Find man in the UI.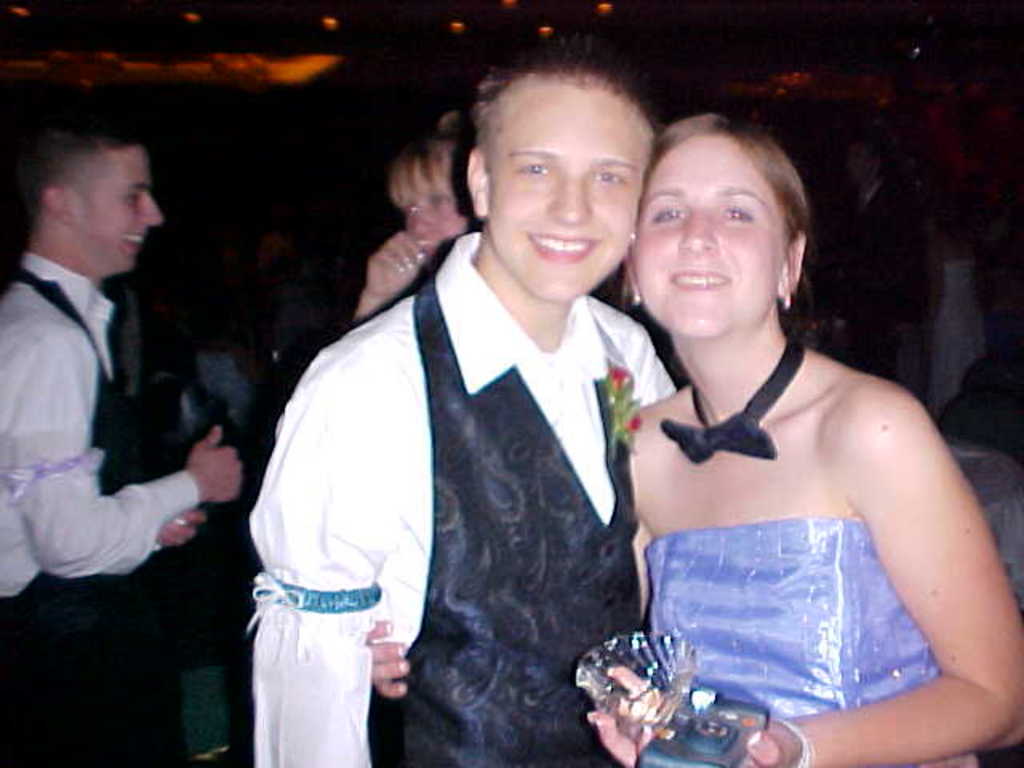
UI element at x1=250, y1=222, x2=302, y2=341.
